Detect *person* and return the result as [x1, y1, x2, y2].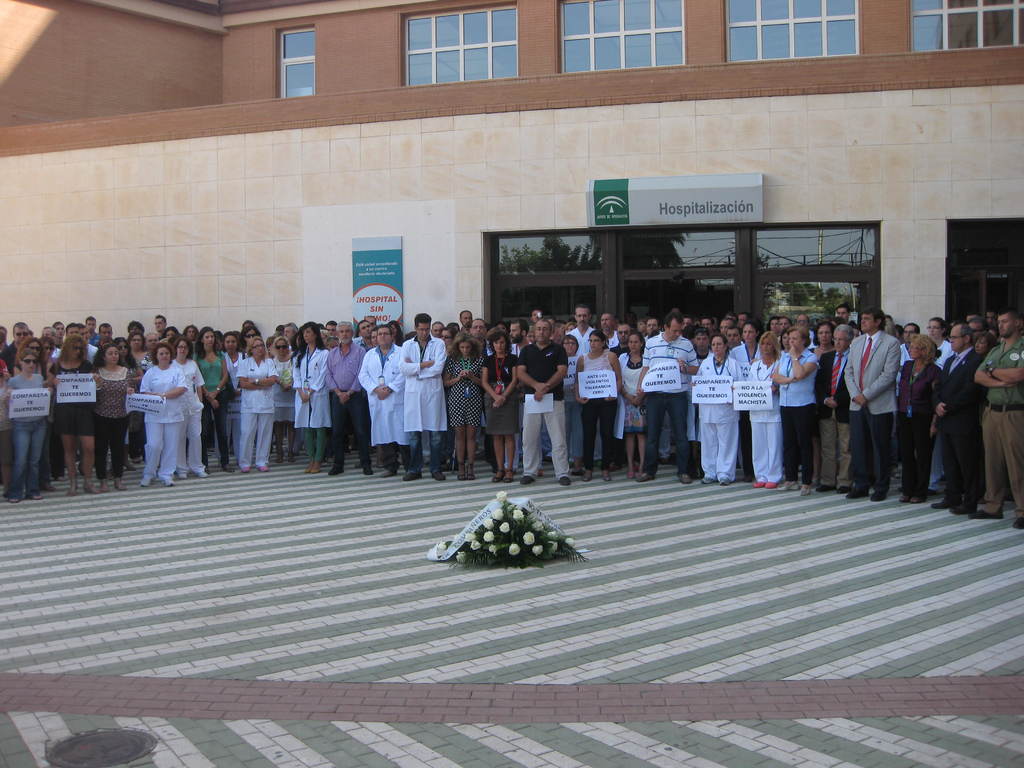
[94, 323, 120, 350].
